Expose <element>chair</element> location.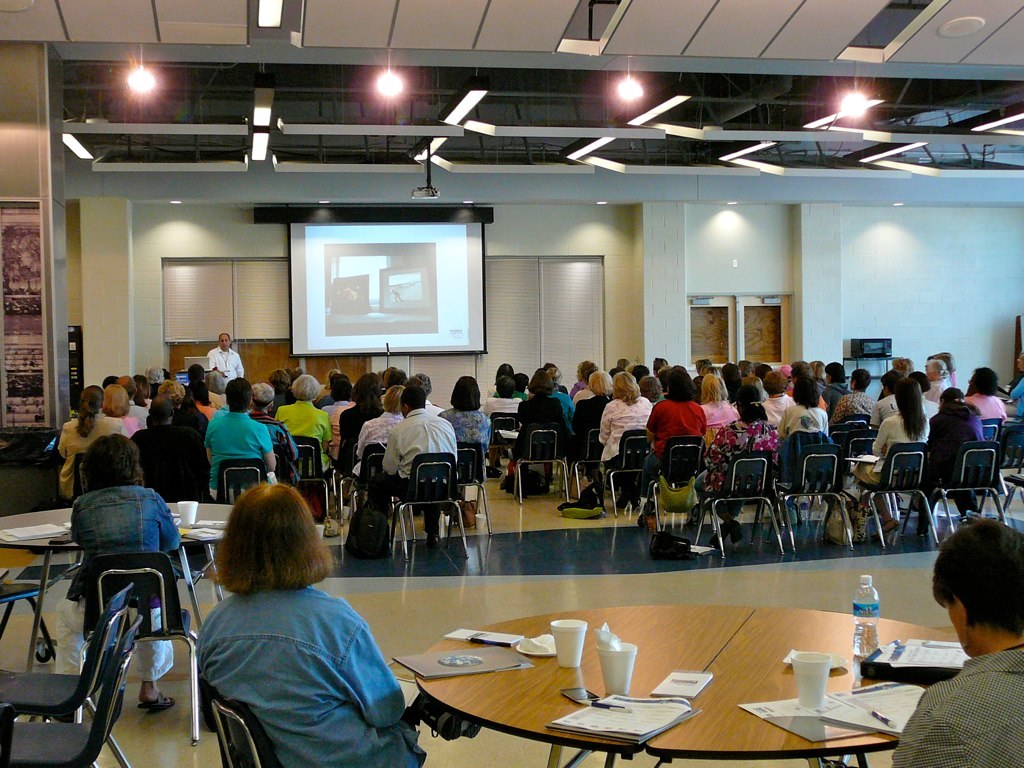
Exposed at [left=330, top=448, right=343, bottom=515].
